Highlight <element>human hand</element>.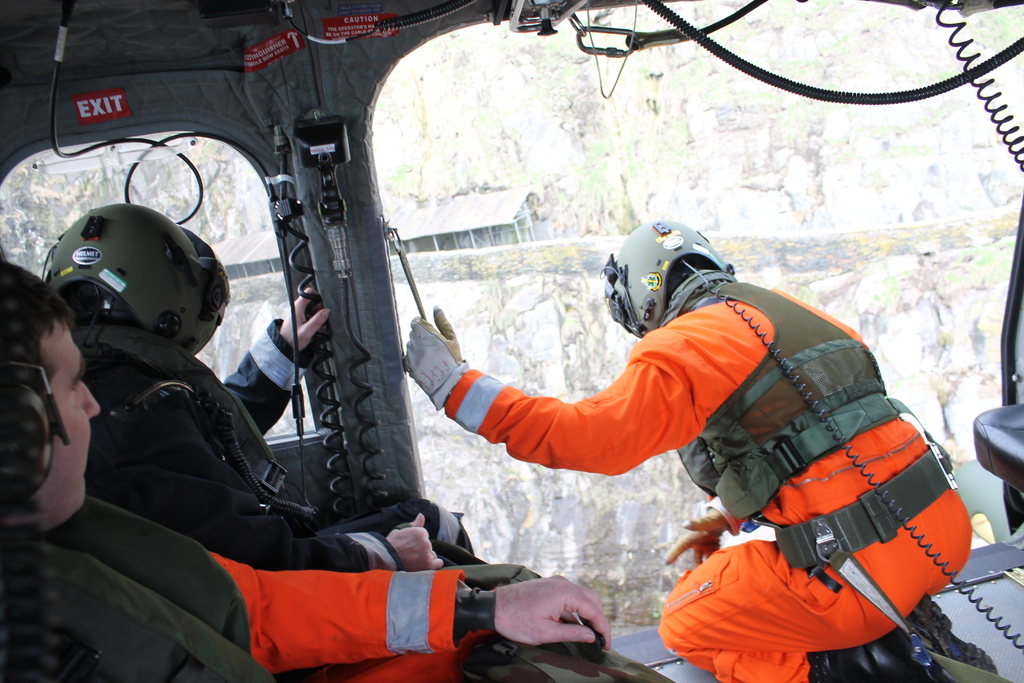
Highlighted region: (x1=485, y1=573, x2=582, y2=667).
